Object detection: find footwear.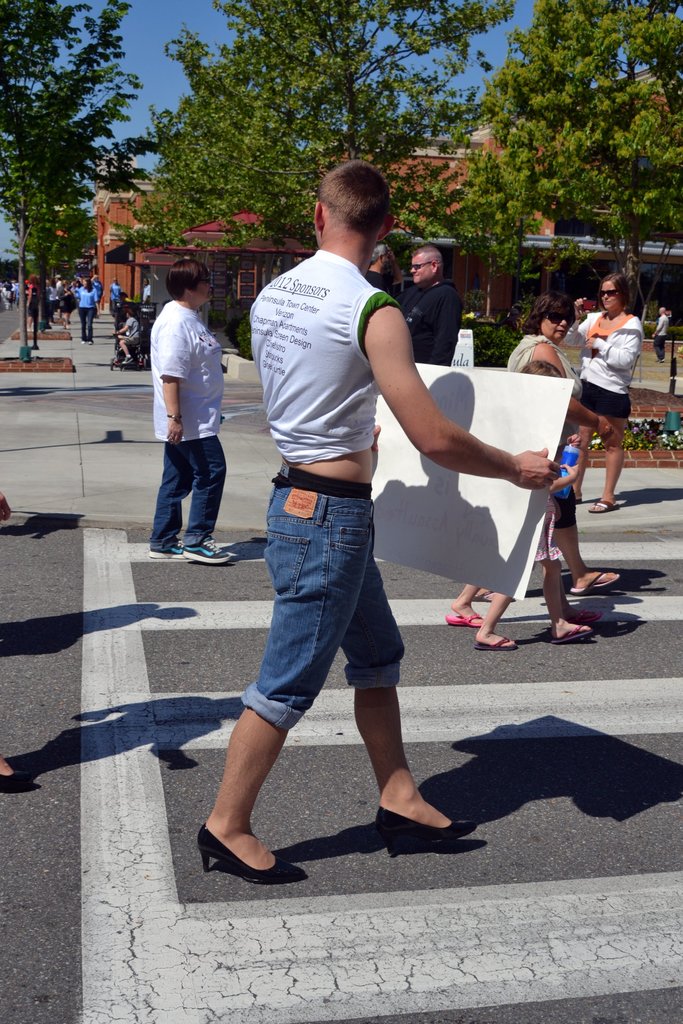
detection(471, 627, 518, 653).
